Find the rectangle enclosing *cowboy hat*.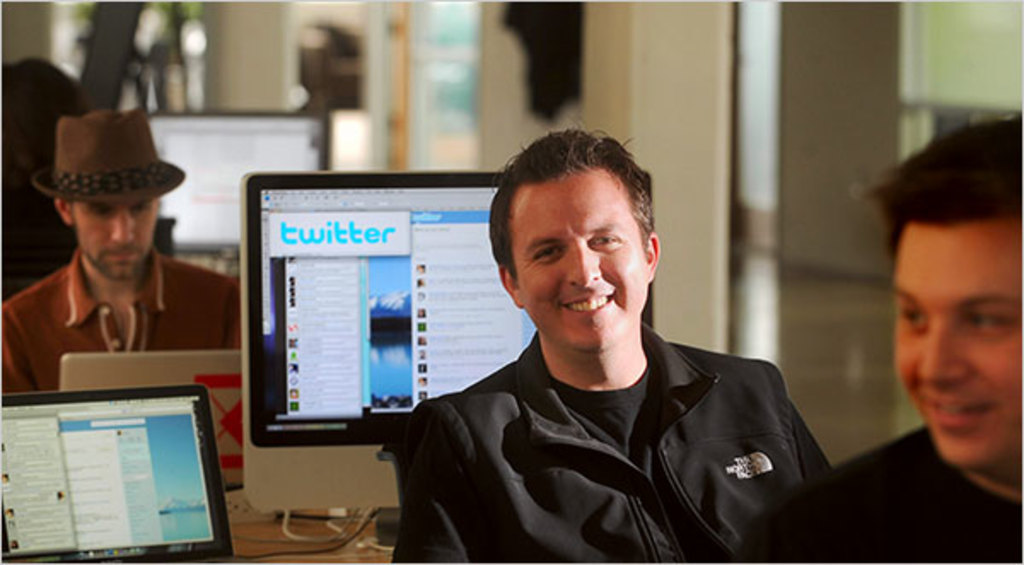
{"left": 26, "top": 108, "right": 188, "bottom": 207}.
